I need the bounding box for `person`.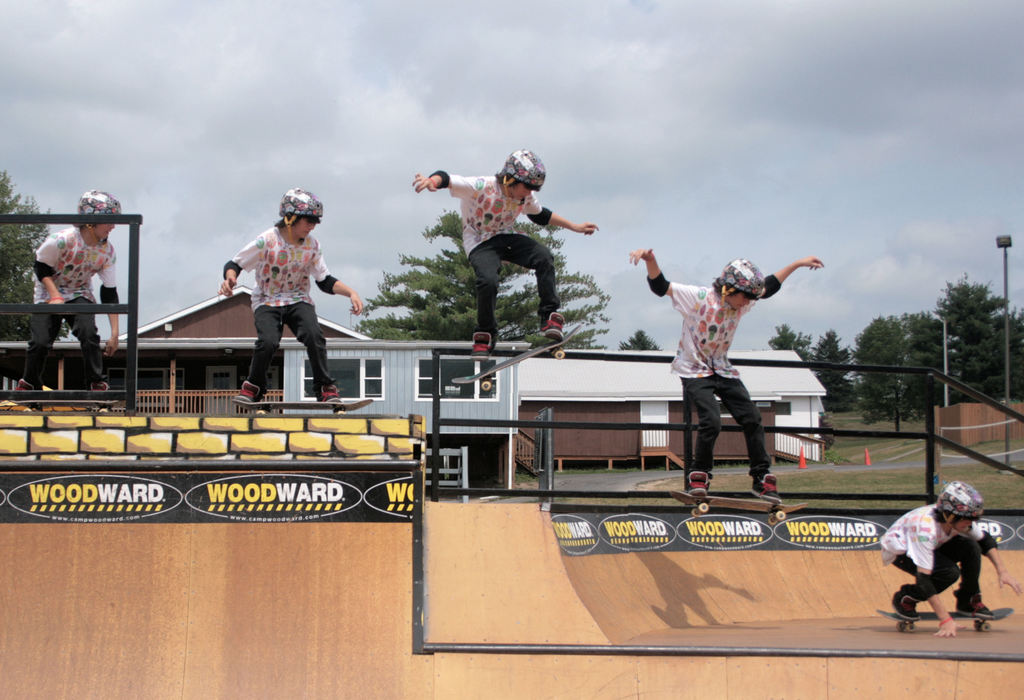
Here it is: (211,188,346,412).
